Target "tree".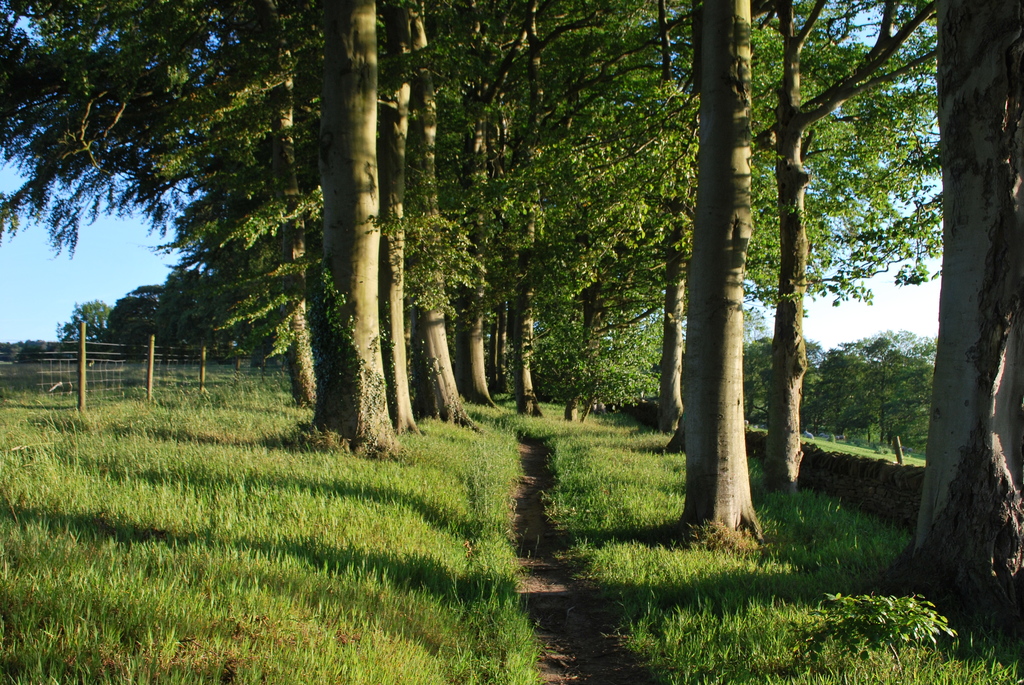
Target region: [left=728, top=336, right=863, bottom=443].
